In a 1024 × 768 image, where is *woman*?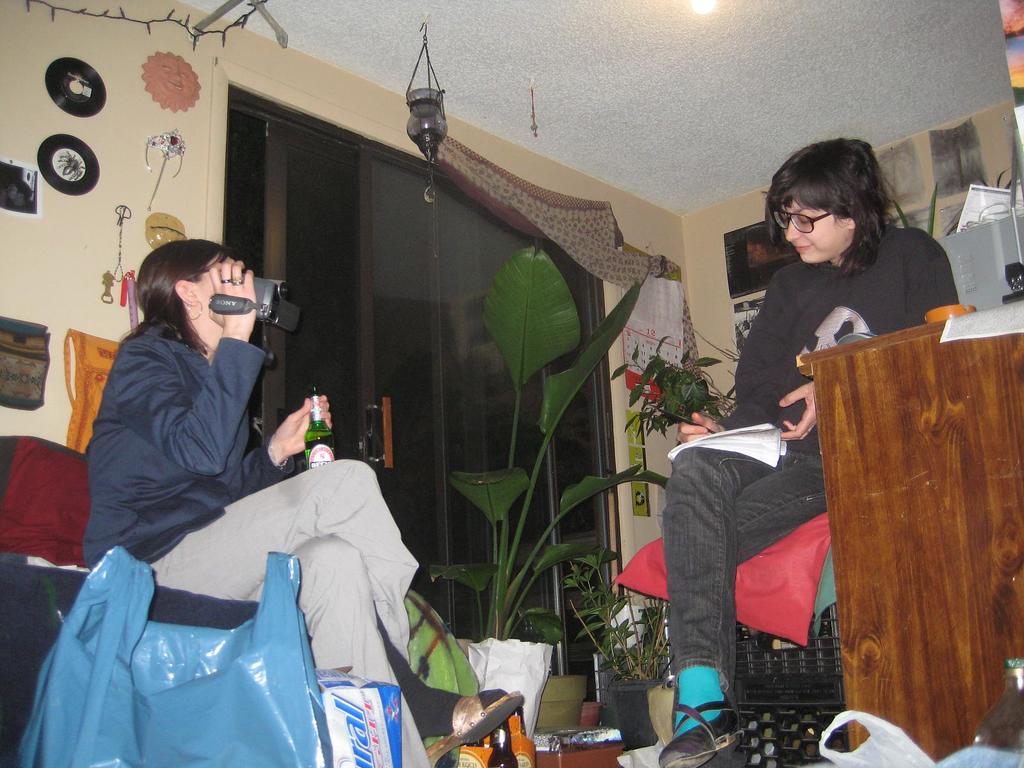
l=648, t=130, r=964, b=767.
